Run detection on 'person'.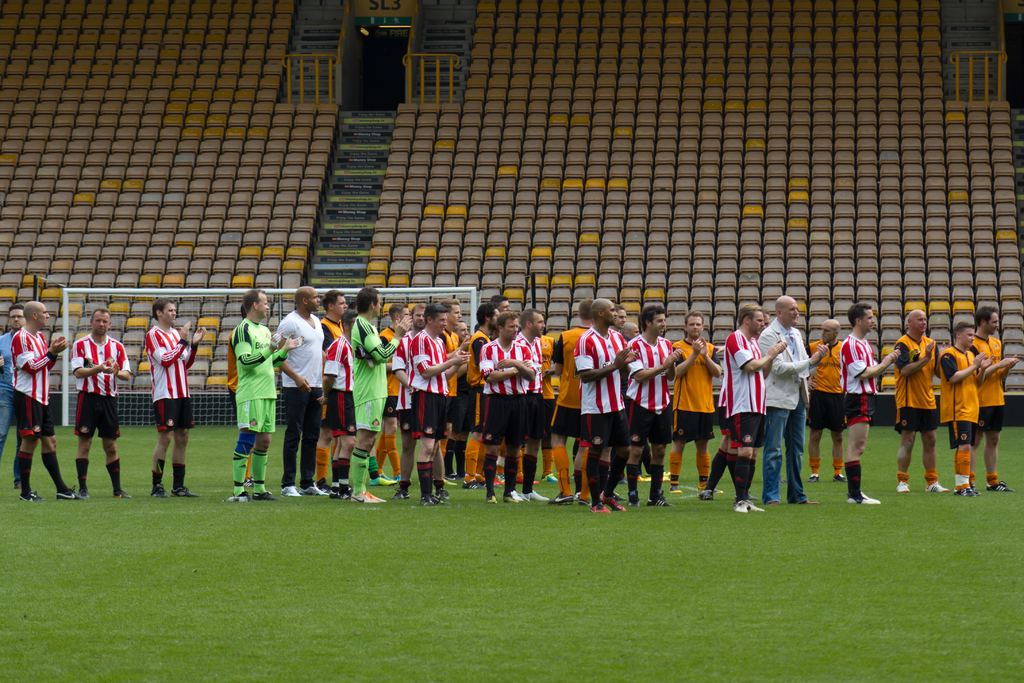
Result: <box>64,313,134,499</box>.
